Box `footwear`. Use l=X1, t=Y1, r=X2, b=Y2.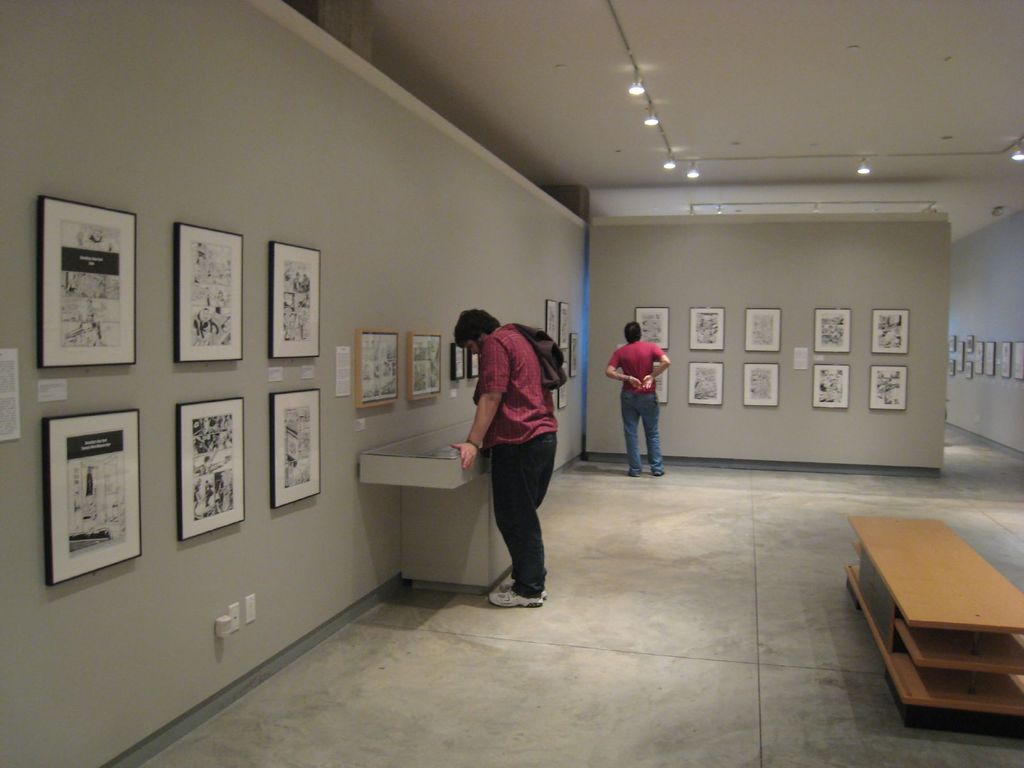
l=488, t=593, r=541, b=605.
